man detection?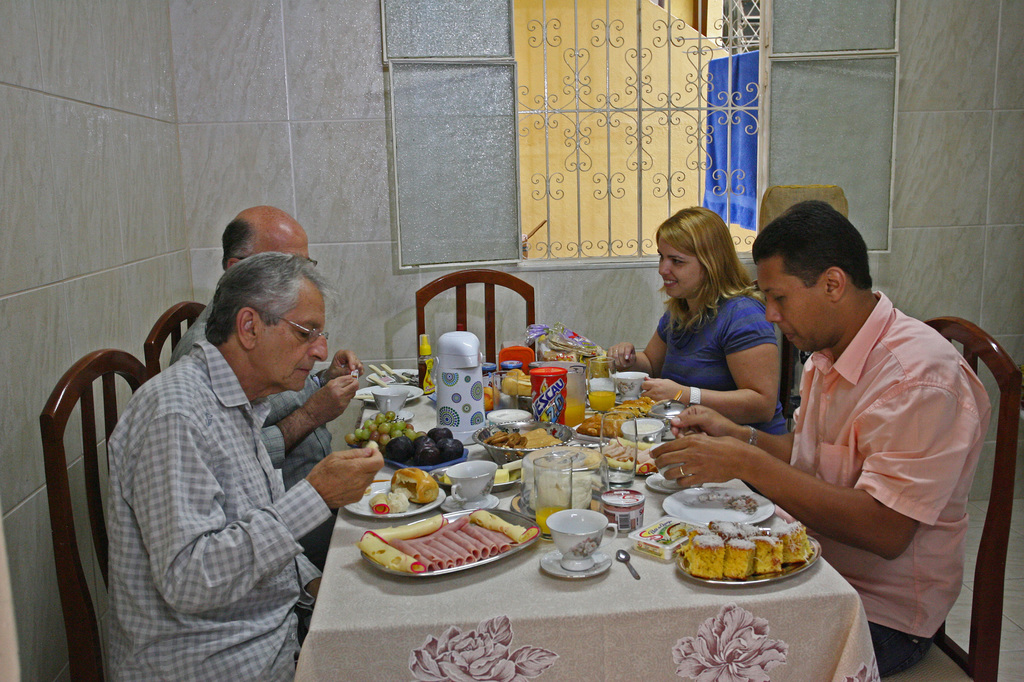
(103,251,383,681)
